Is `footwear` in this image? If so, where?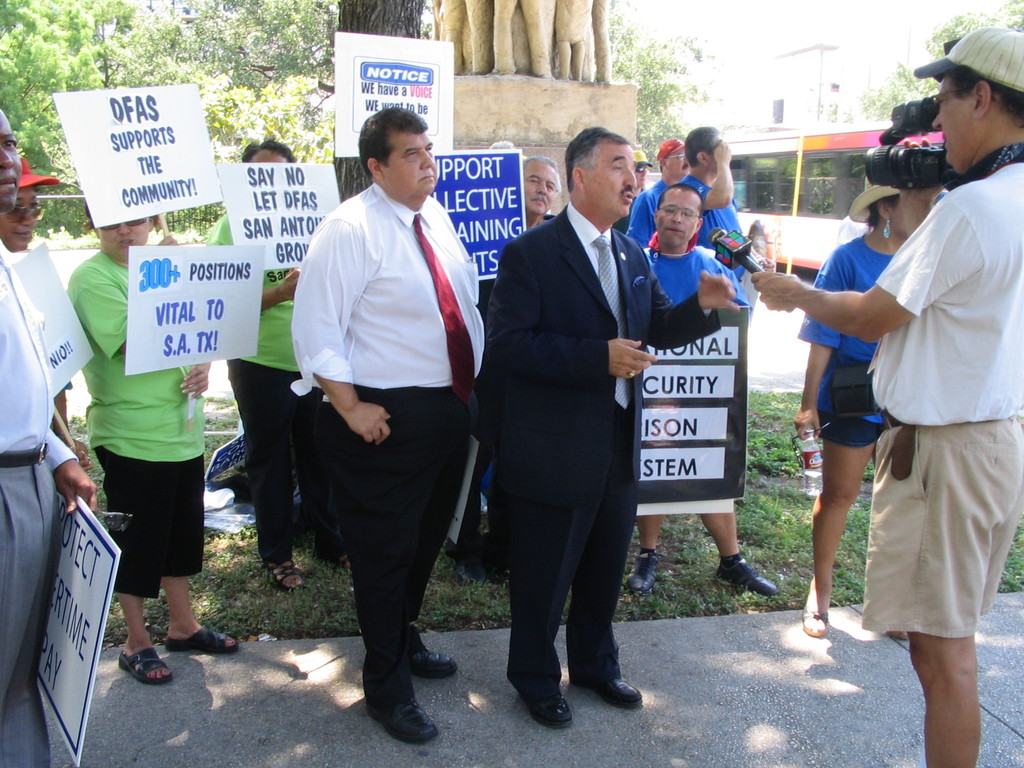
Yes, at (446,532,512,585).
